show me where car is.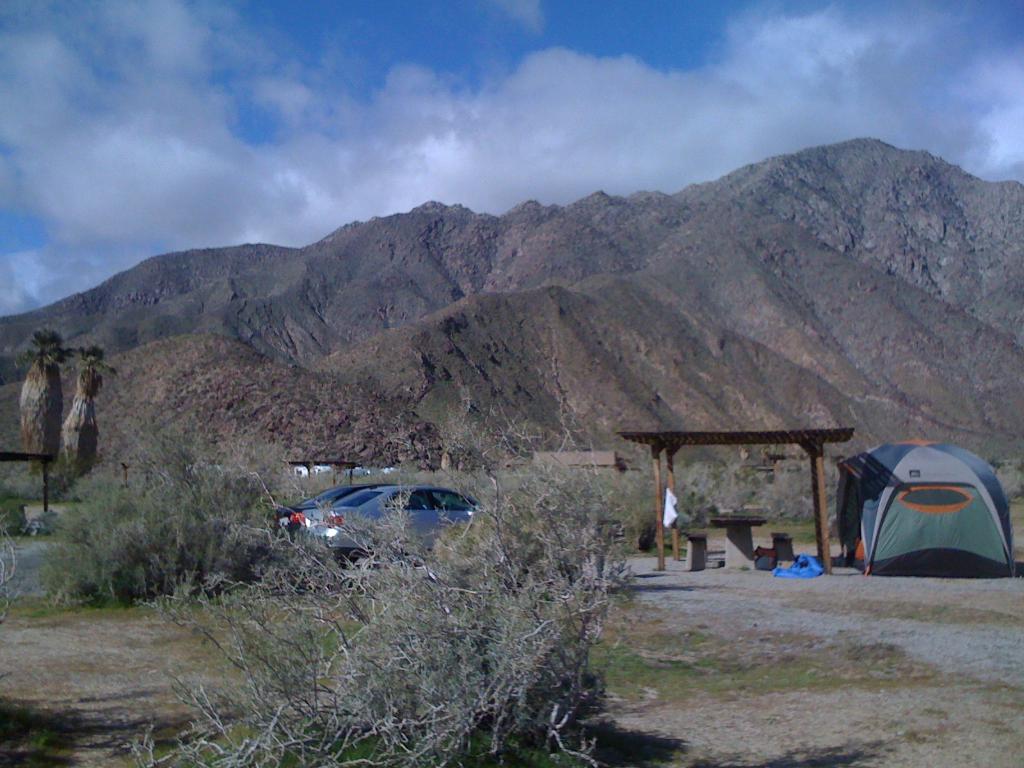
car is at left=273, top=484, right=396, bottom=537.
